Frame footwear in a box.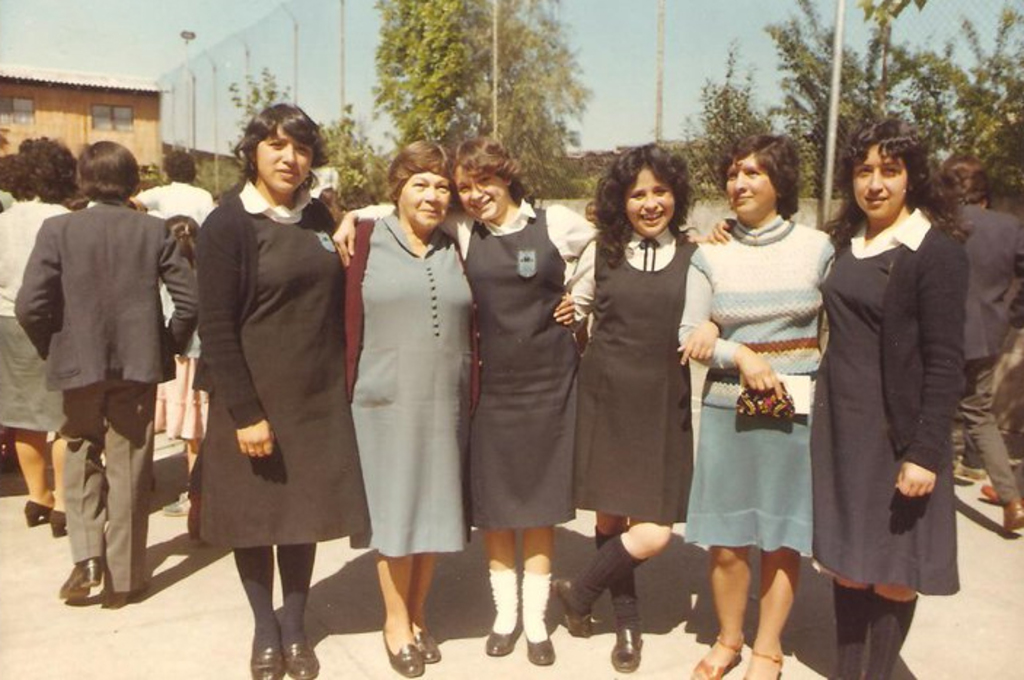
<bbox>972, 479, 1001, 498</bbox>.
